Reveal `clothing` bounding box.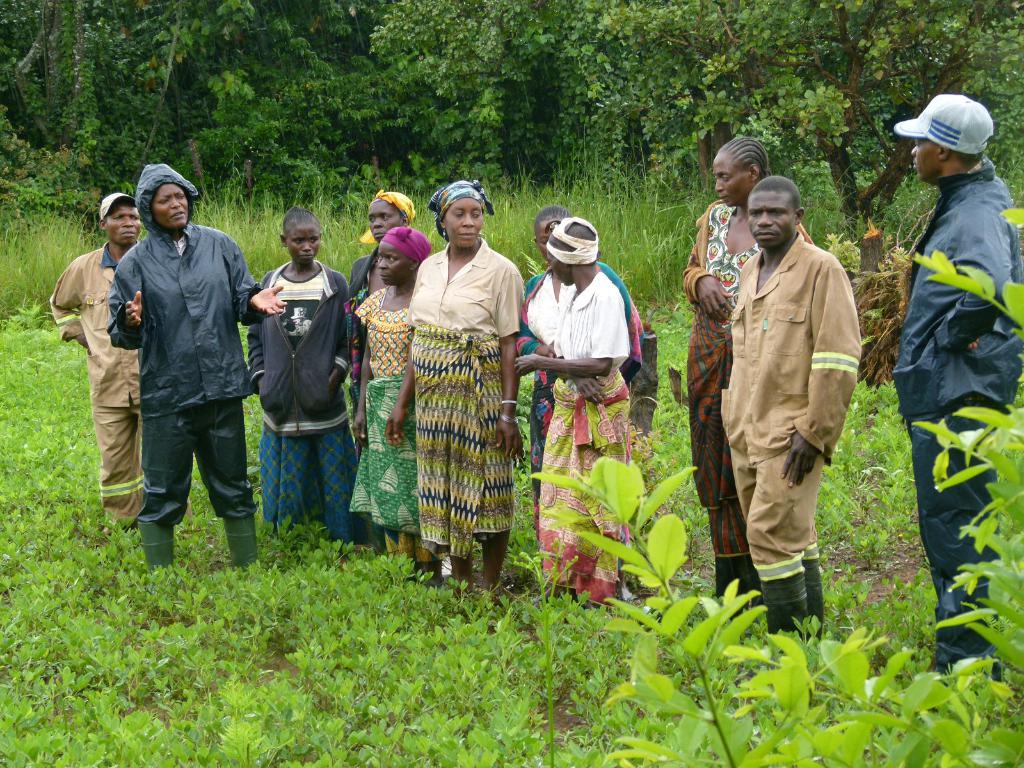
Revealed: (left=896, top=157, right=1023, bottom=674).
